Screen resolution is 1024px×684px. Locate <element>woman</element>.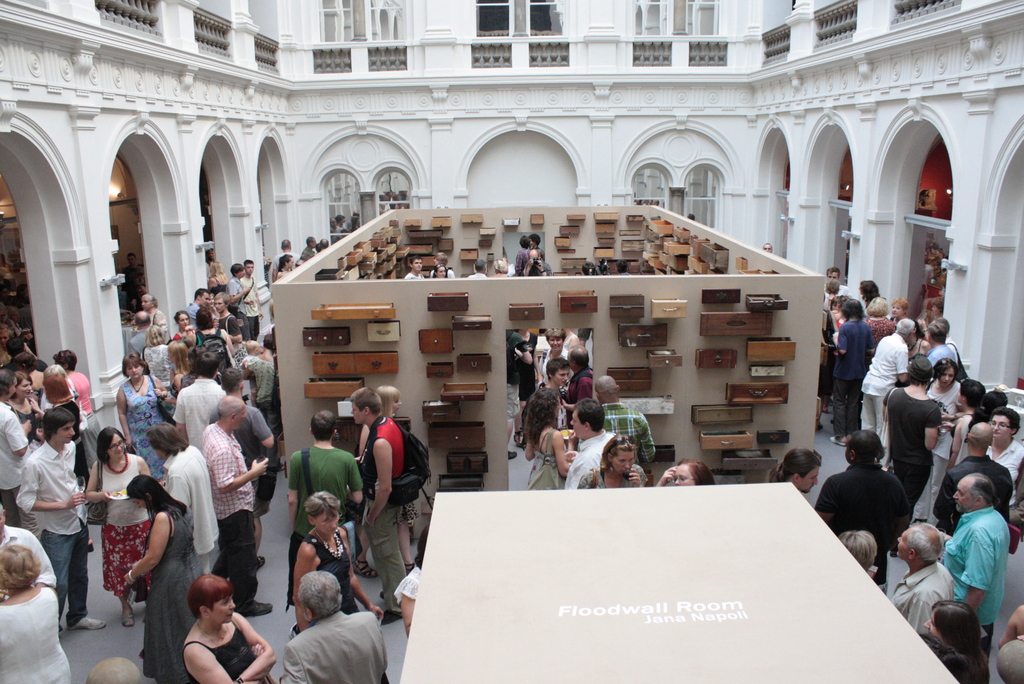
357/385/404/581.
